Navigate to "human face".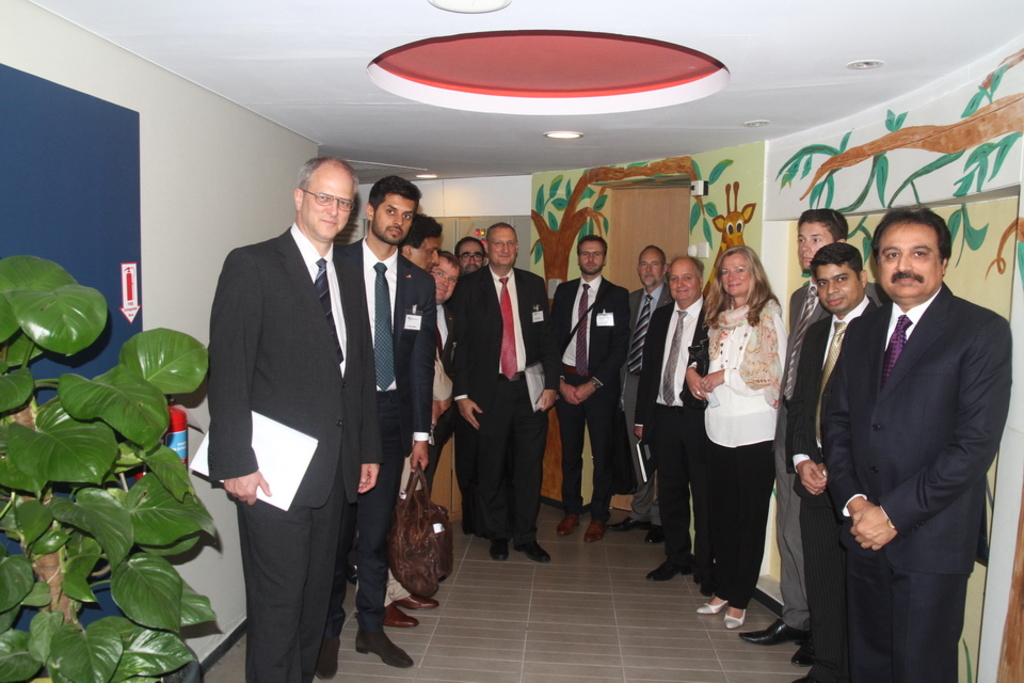
Navigation target: <box>429,258,455,305</box>.
